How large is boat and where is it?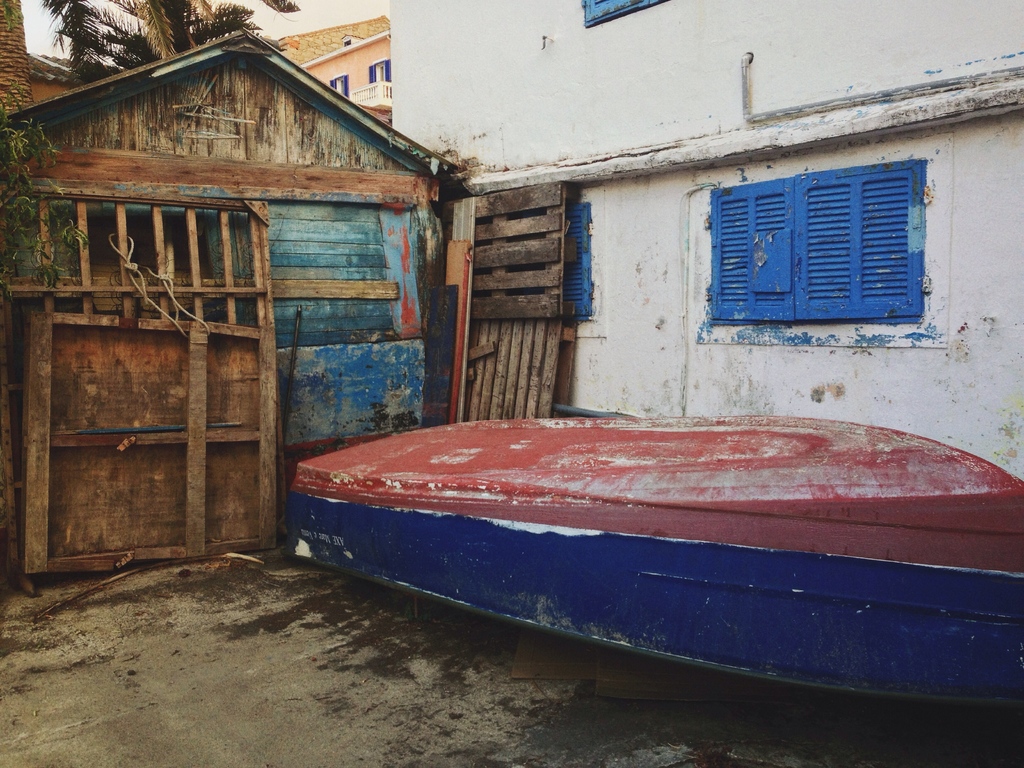
Bounding box: <bbox>279, 413, 1023, 716</bbox>.
